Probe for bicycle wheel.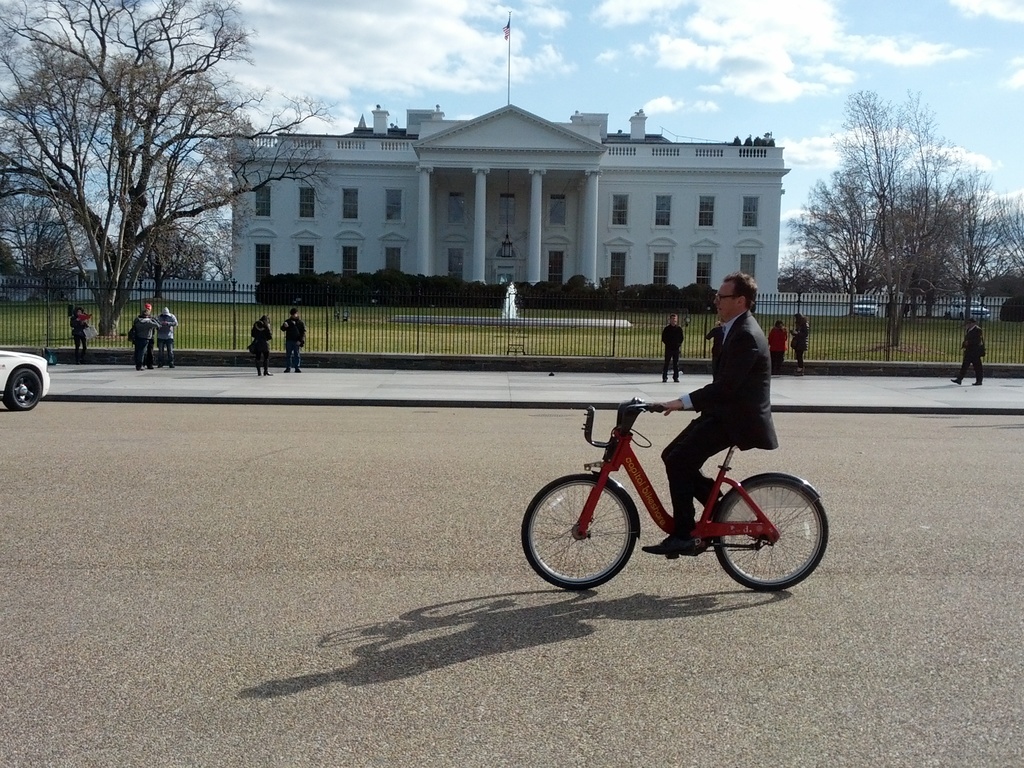
Probe result: select_region(518, 470, 637, 593).
